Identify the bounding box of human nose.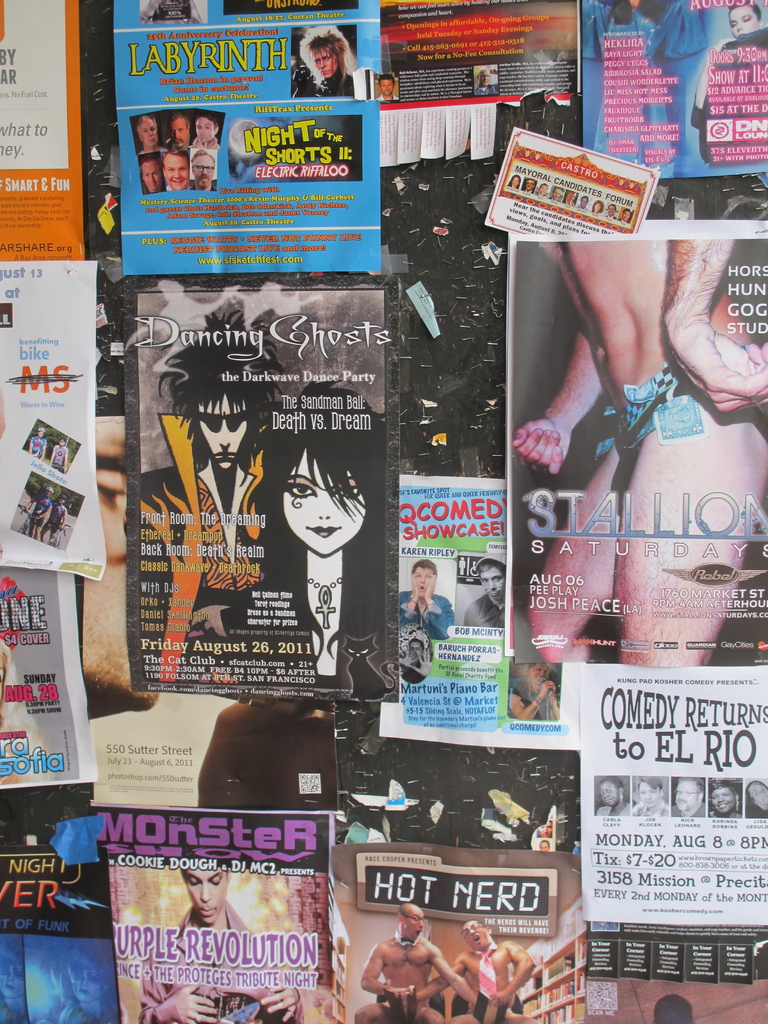
(644, 793, 651, 800).
